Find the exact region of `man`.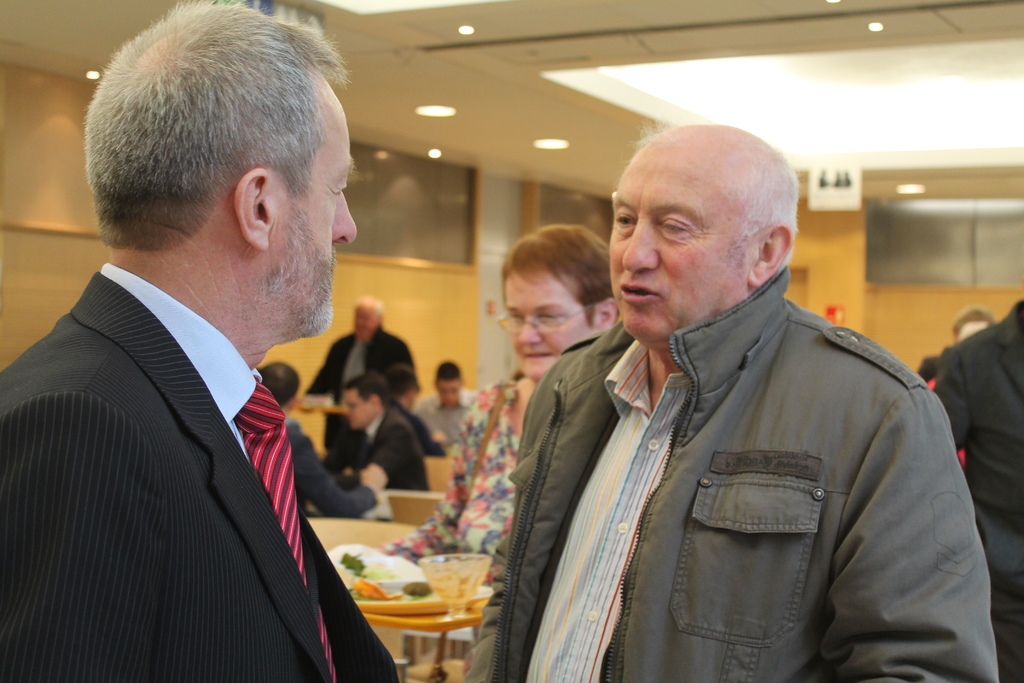
Exact region: x1=0, y1=17, x2=401, y2=676.
